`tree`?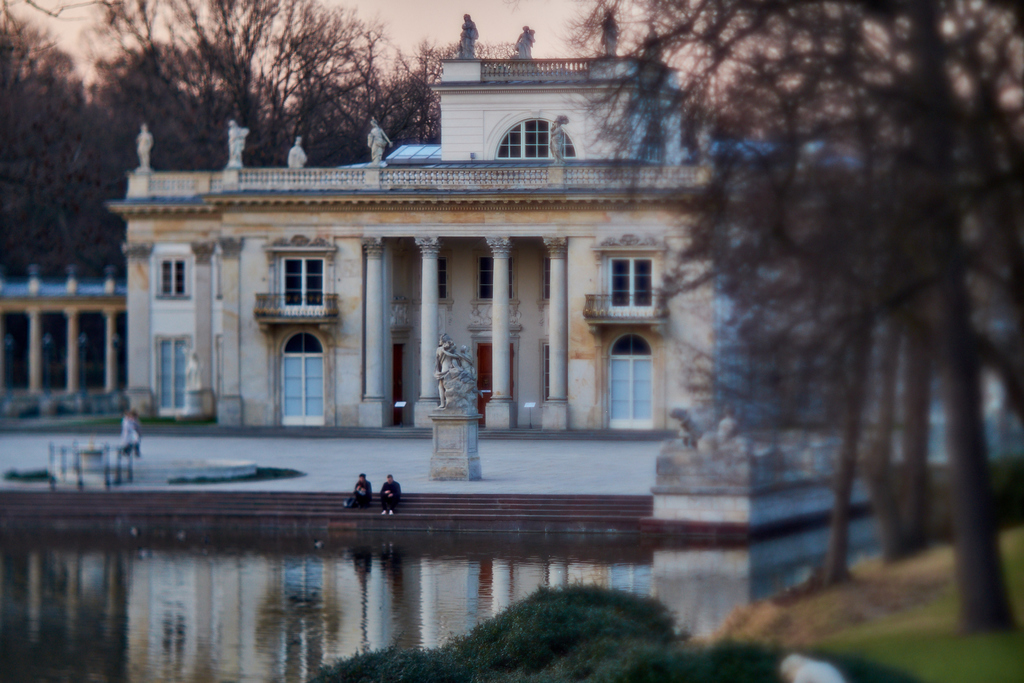
l=86, t=0, r=374, b=160
